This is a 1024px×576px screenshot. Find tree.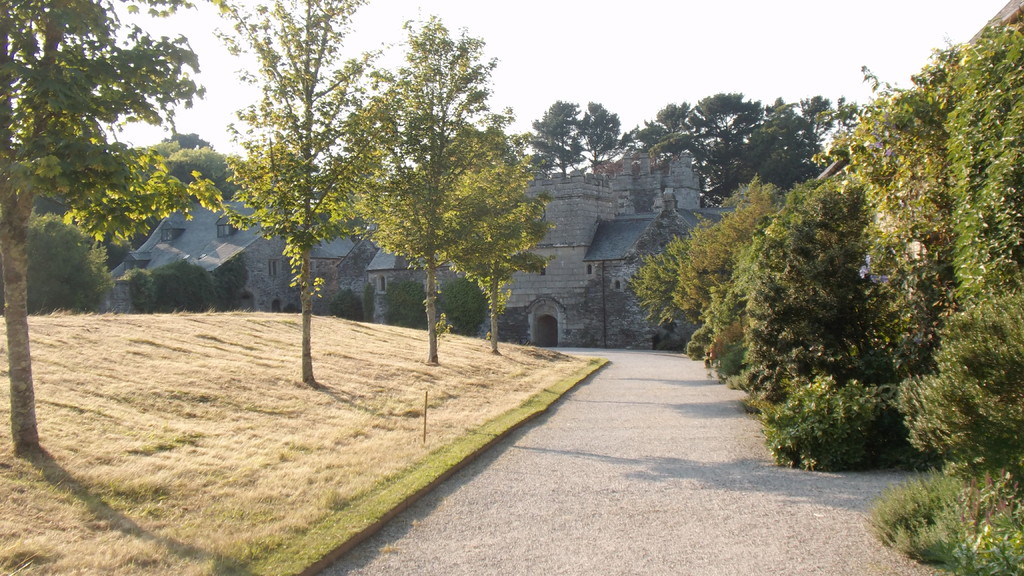
Bounding box: x1=797 y1=91 x2=836 y2=156.
